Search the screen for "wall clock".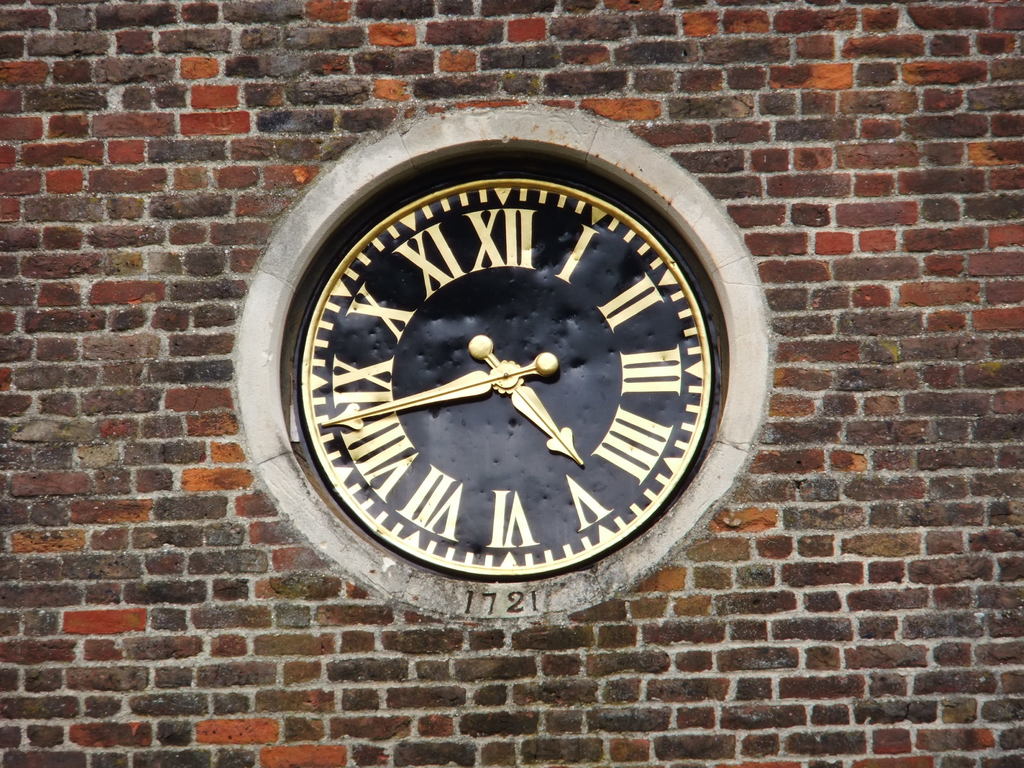
Found at left=287, top=170, right=714, bottom=577.
